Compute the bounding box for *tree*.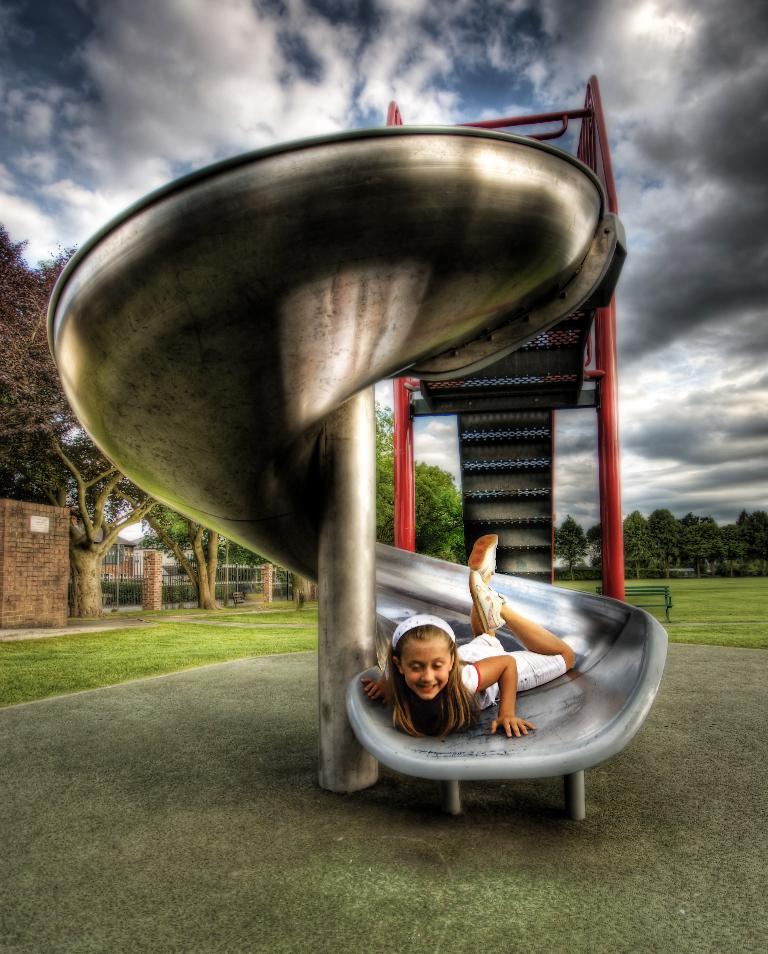
rect(683, 516, 721, 570).
